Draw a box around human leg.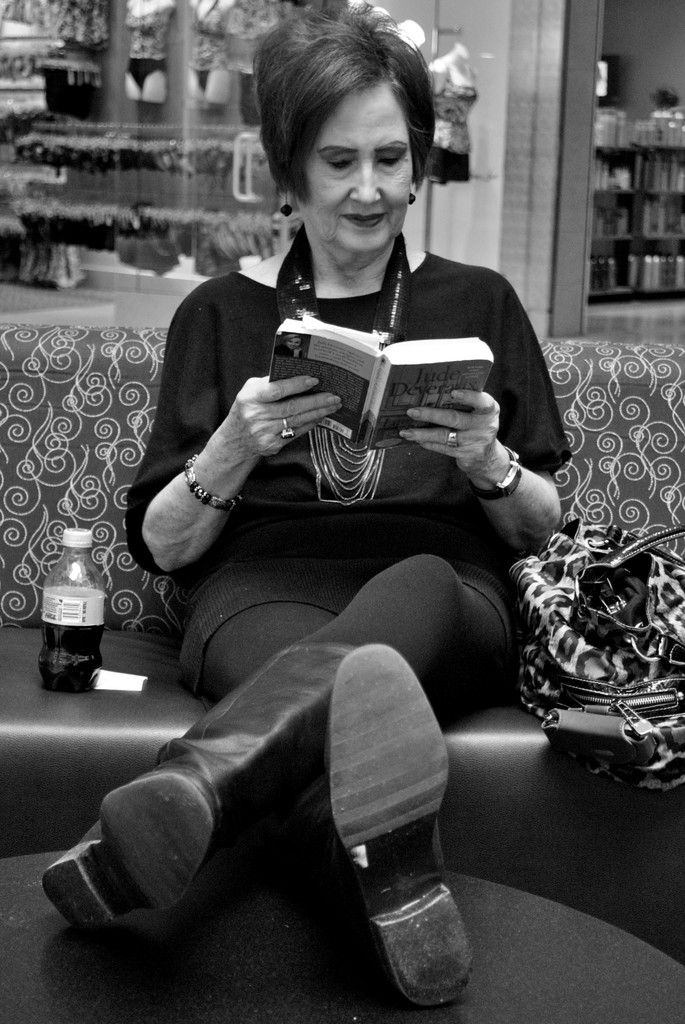
x1=184 y1=536 x2=453 y2=1014.
